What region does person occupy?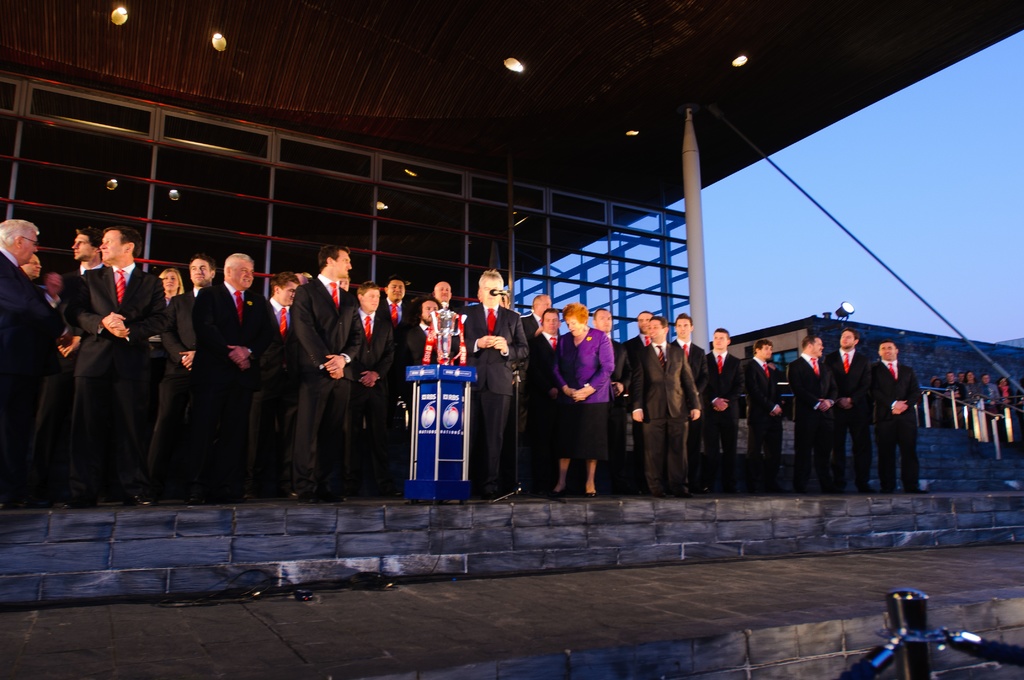
291/247/366/490.
